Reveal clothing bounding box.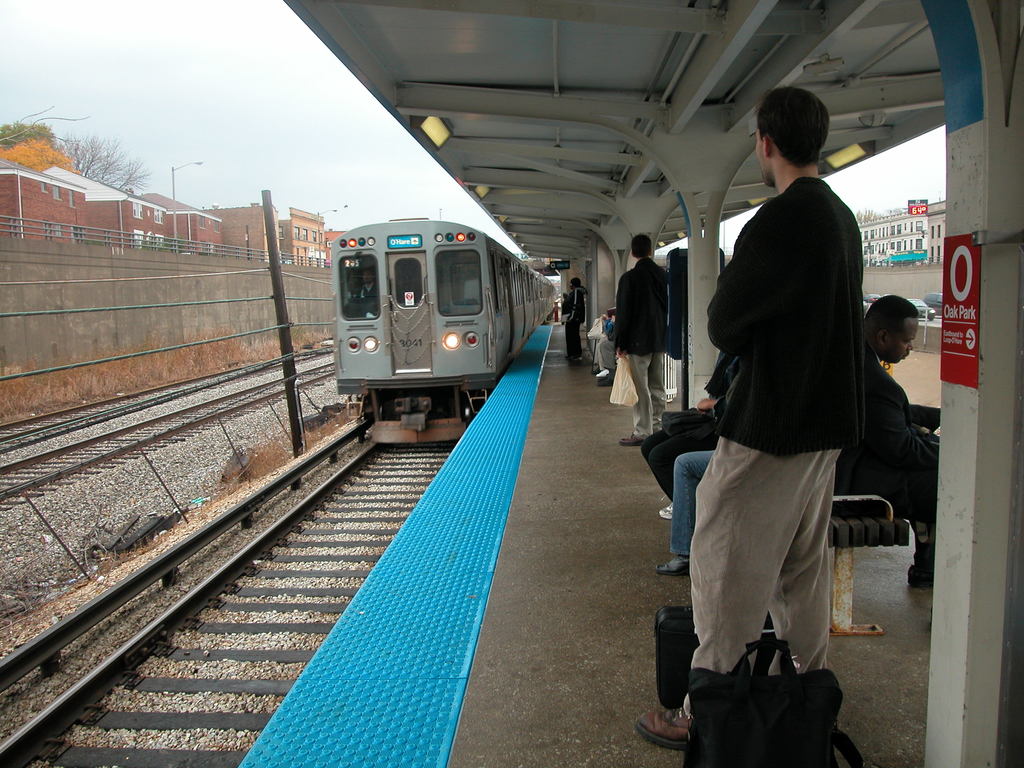
Revealed: {"left": 675, "top": 107, "right": 909, "bottom": 701}.
